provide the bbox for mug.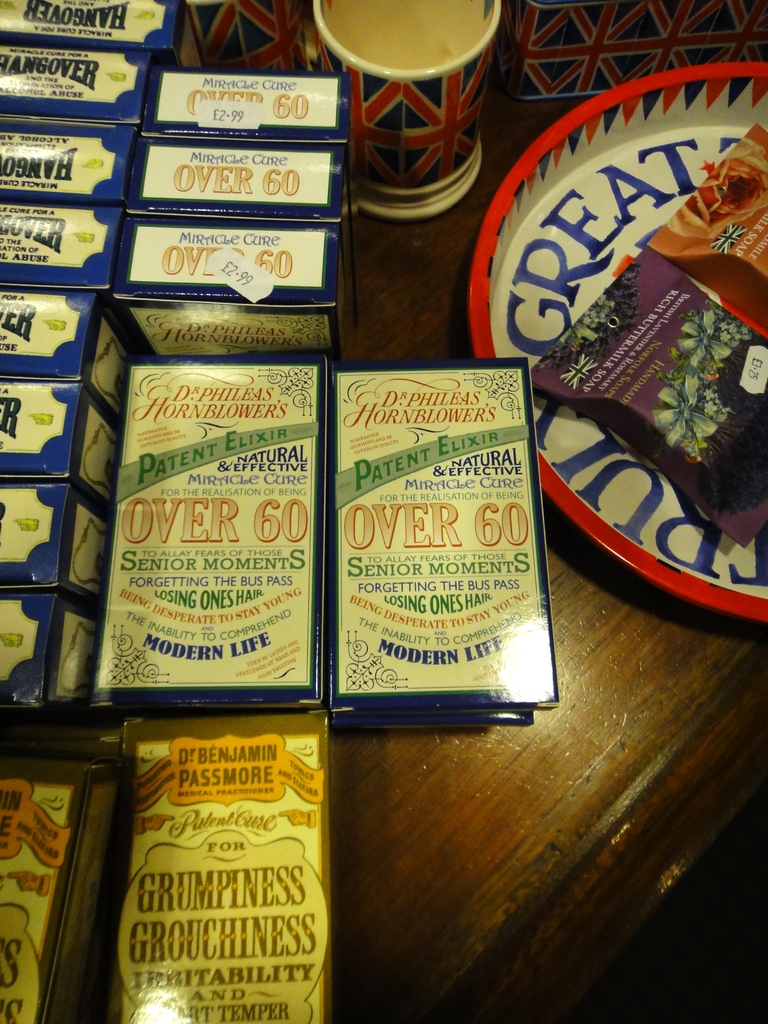
<region>307, 0, 506, 221</region>.
